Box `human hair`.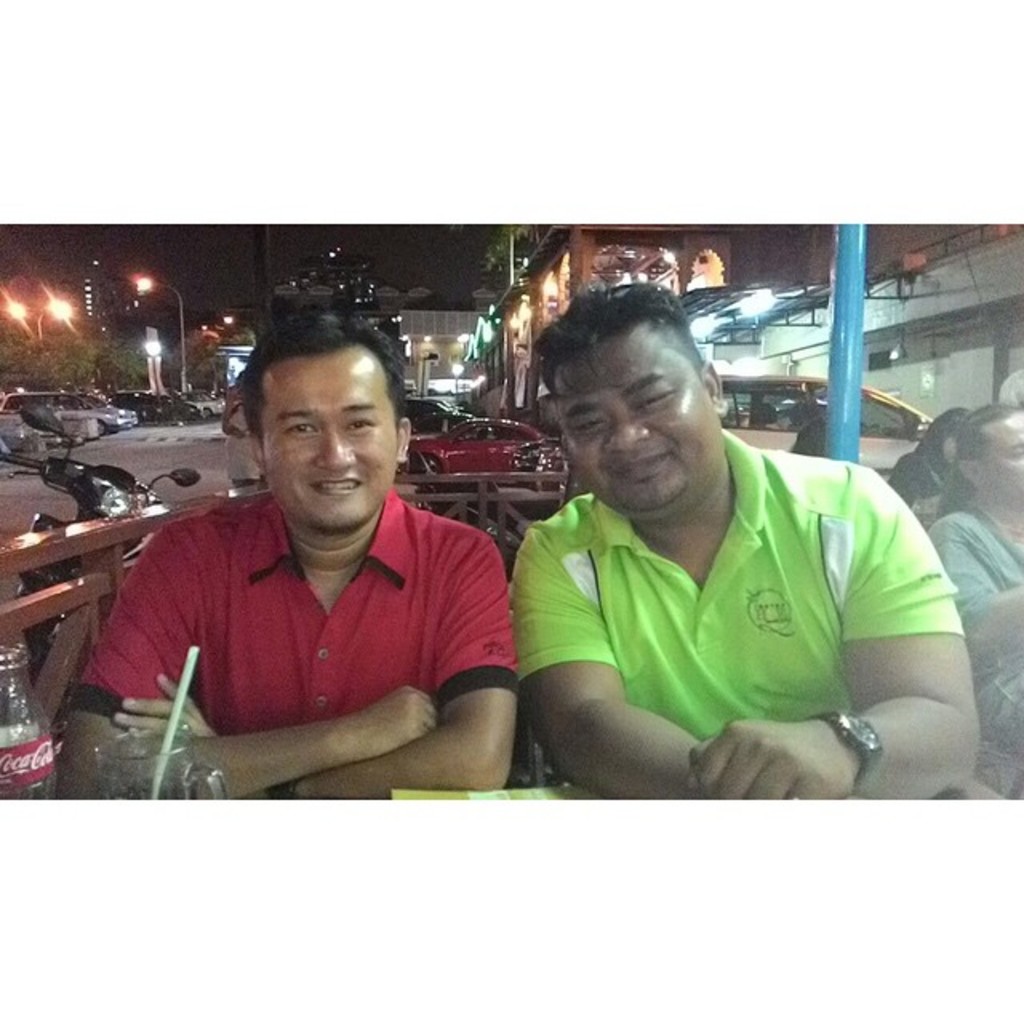
<box>237,312,418,440</box>.
